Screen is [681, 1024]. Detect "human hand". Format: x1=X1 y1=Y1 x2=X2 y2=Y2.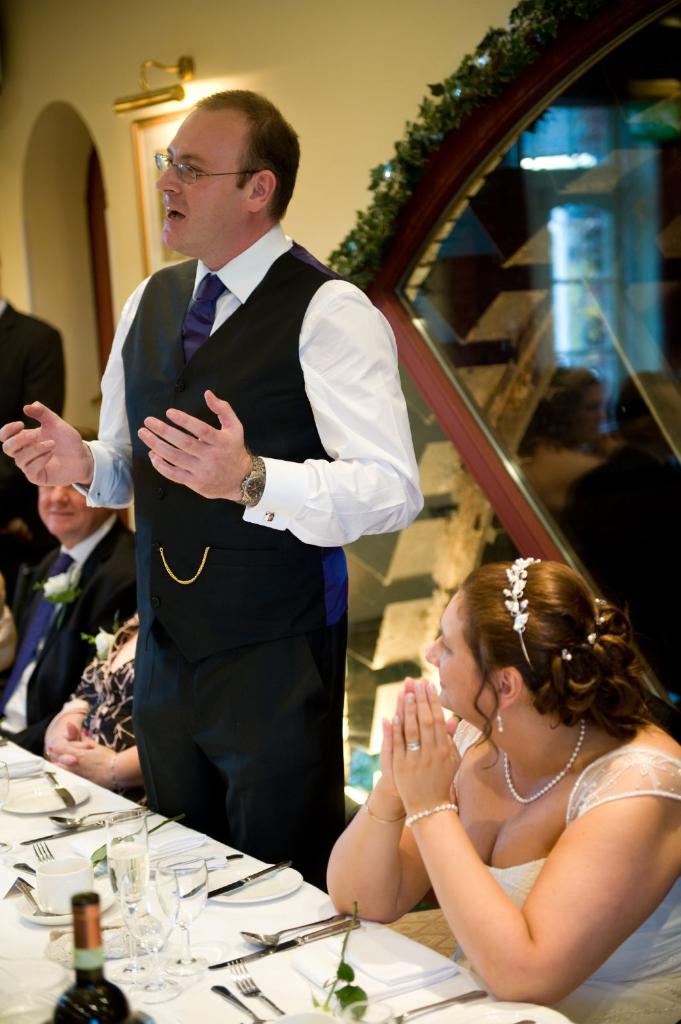
x1=0 y1=399 x2=91 y2=492.
